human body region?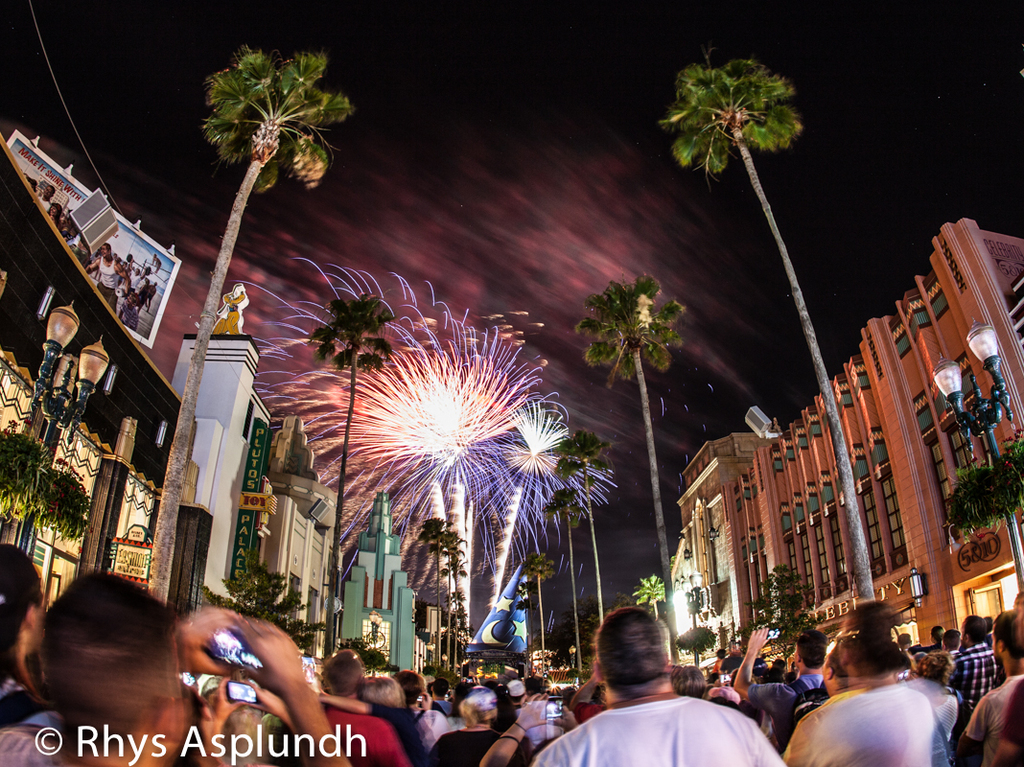
Rect(450, 675, 473, 699)
